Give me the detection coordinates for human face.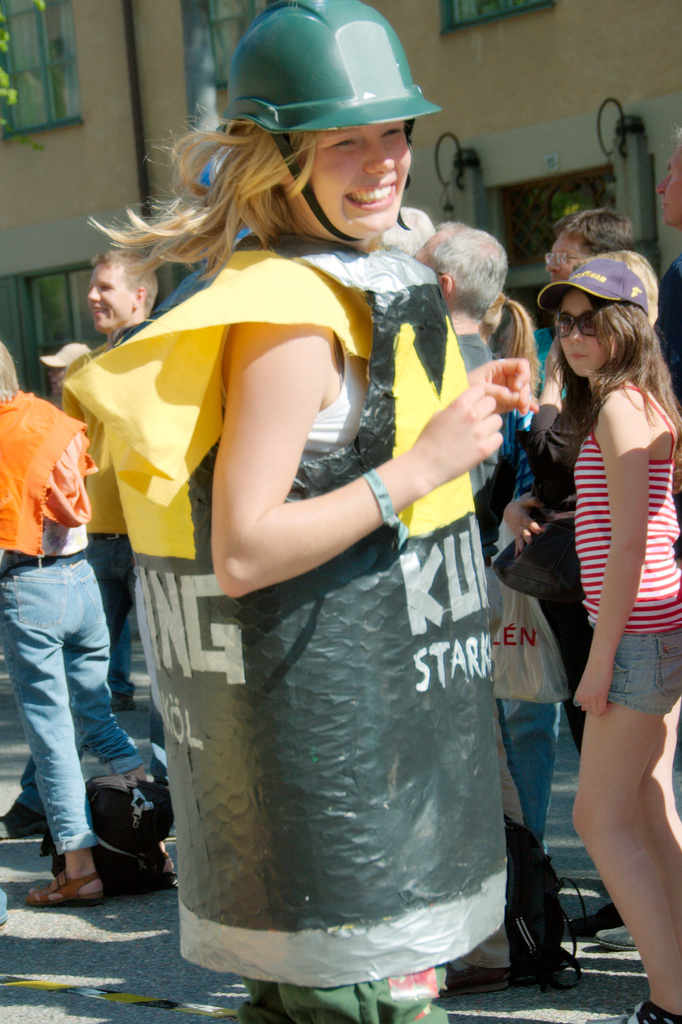
85 264 138 328.
